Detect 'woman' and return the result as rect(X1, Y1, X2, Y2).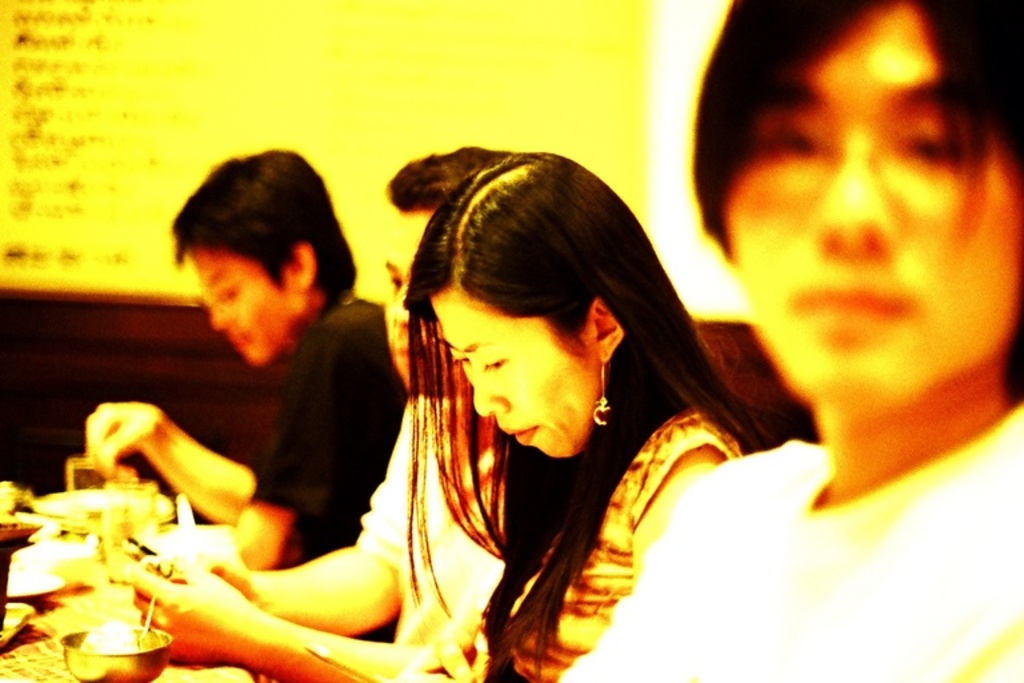
rect(364, 140, 744, 680).
